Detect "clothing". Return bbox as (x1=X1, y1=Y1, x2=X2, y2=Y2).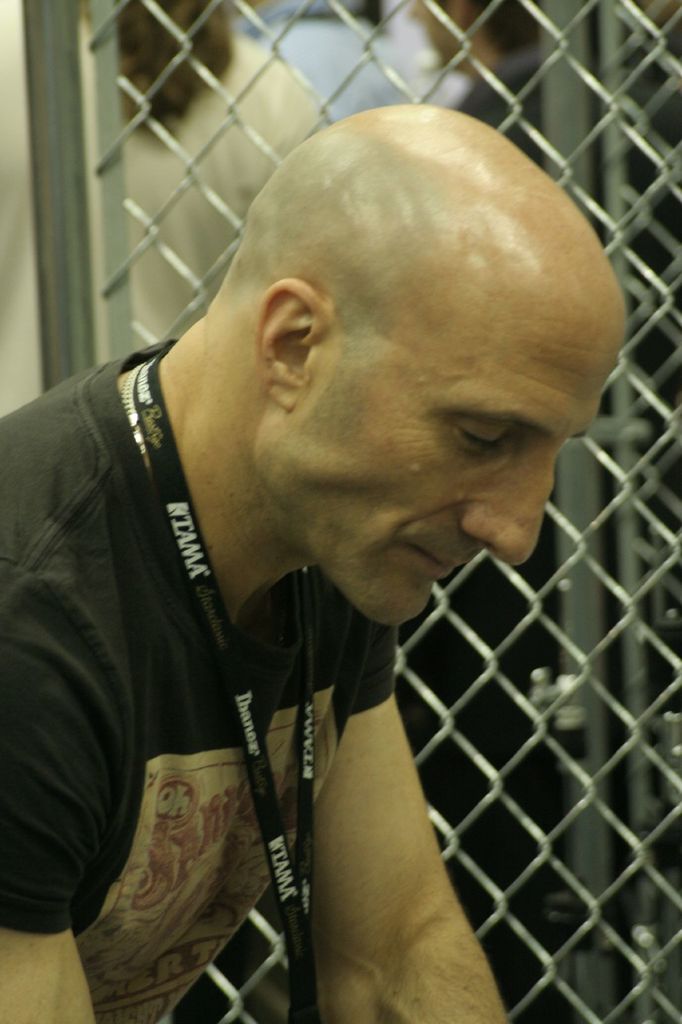
(x1=120, y1=35, x2=321, y2=356).
